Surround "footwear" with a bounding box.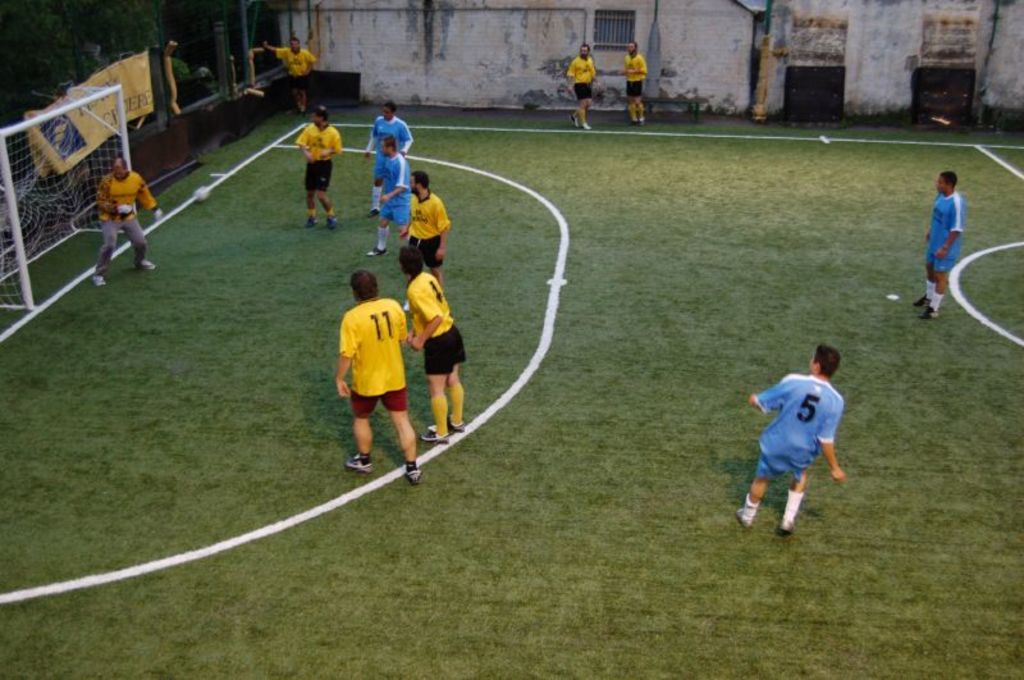
l=401, t=464, r=430, b=483.
